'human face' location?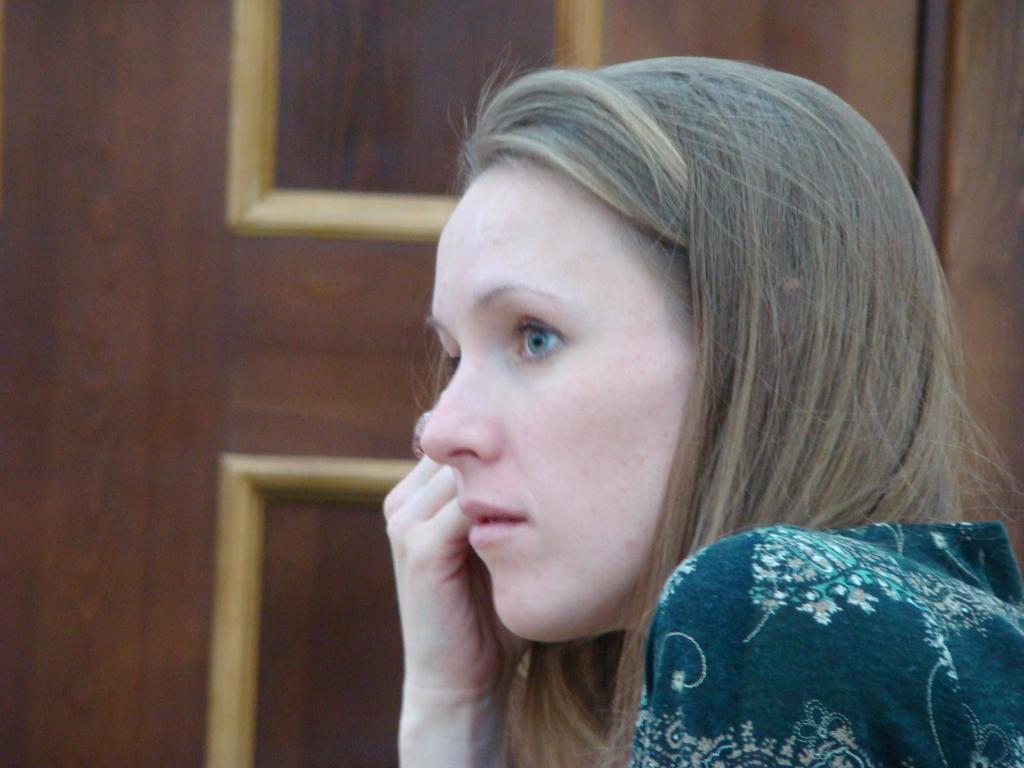
x1=419 y1=152 x2=694 y2=640
